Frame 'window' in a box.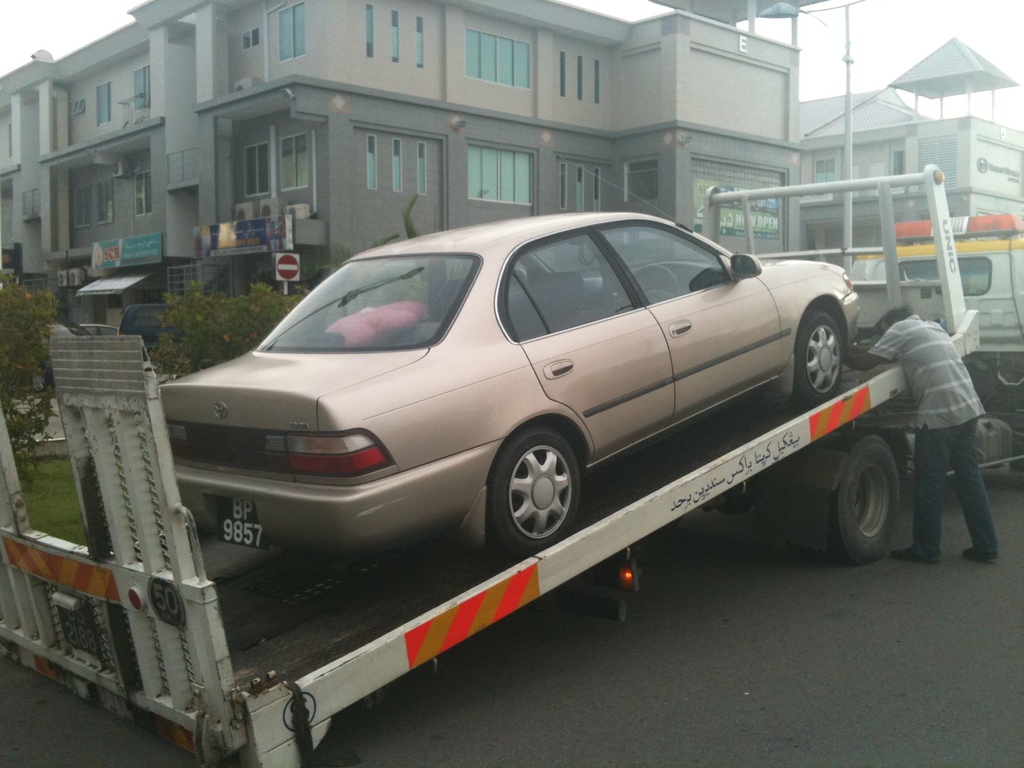
[left=365, top=133, right=377, bottom=189].
